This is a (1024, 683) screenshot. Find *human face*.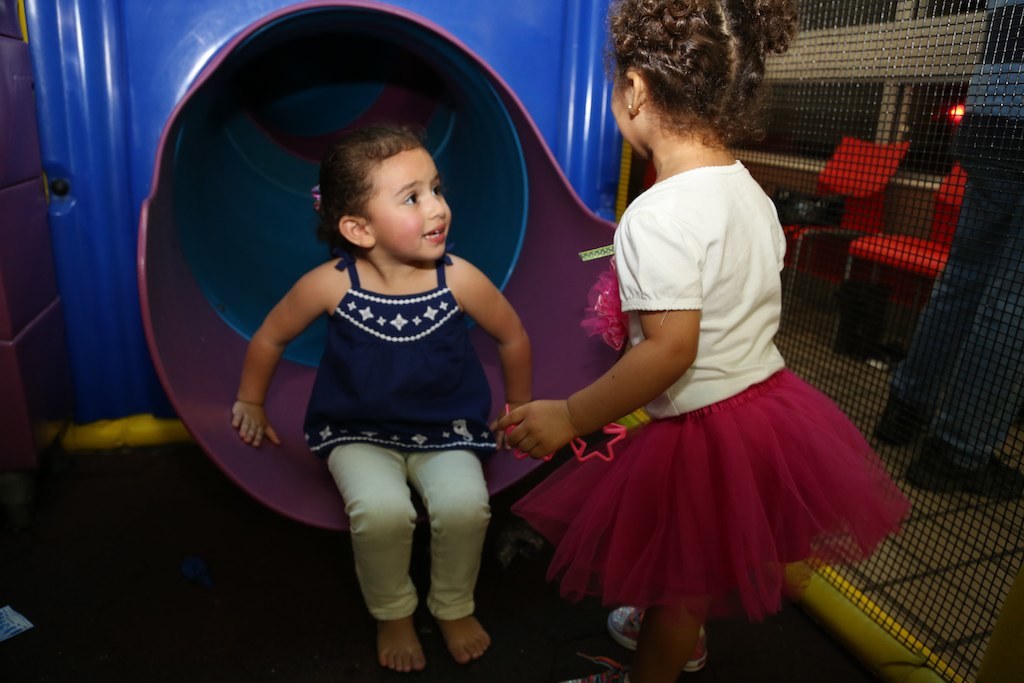
Bounding box: [371, 152, 450, 260].
